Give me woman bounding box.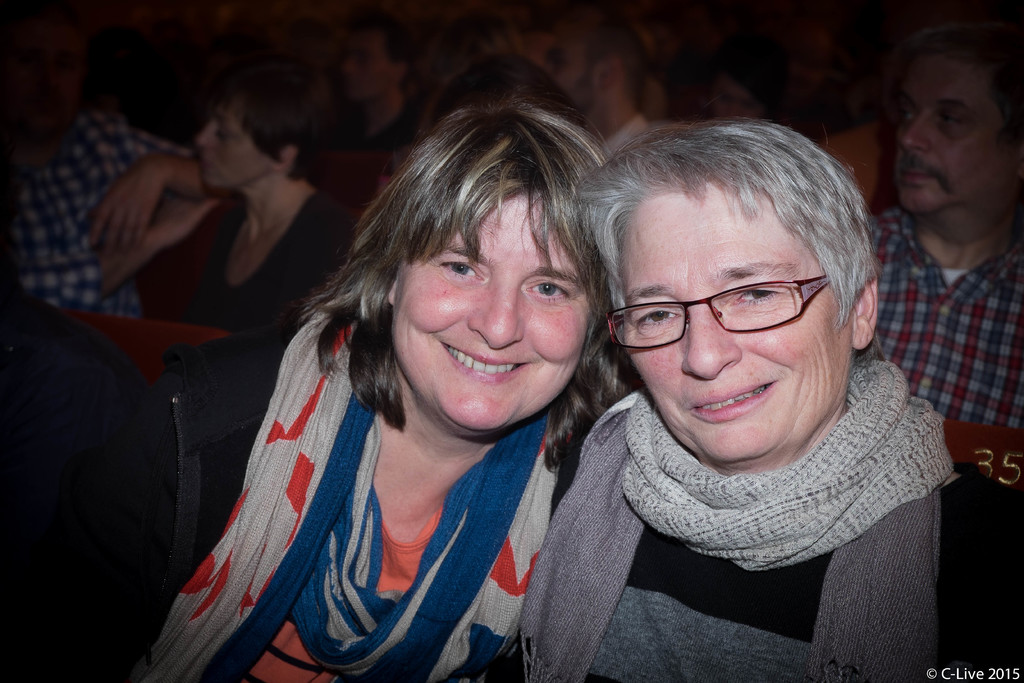
(left=138, top=68, right=374, bottom=398).
